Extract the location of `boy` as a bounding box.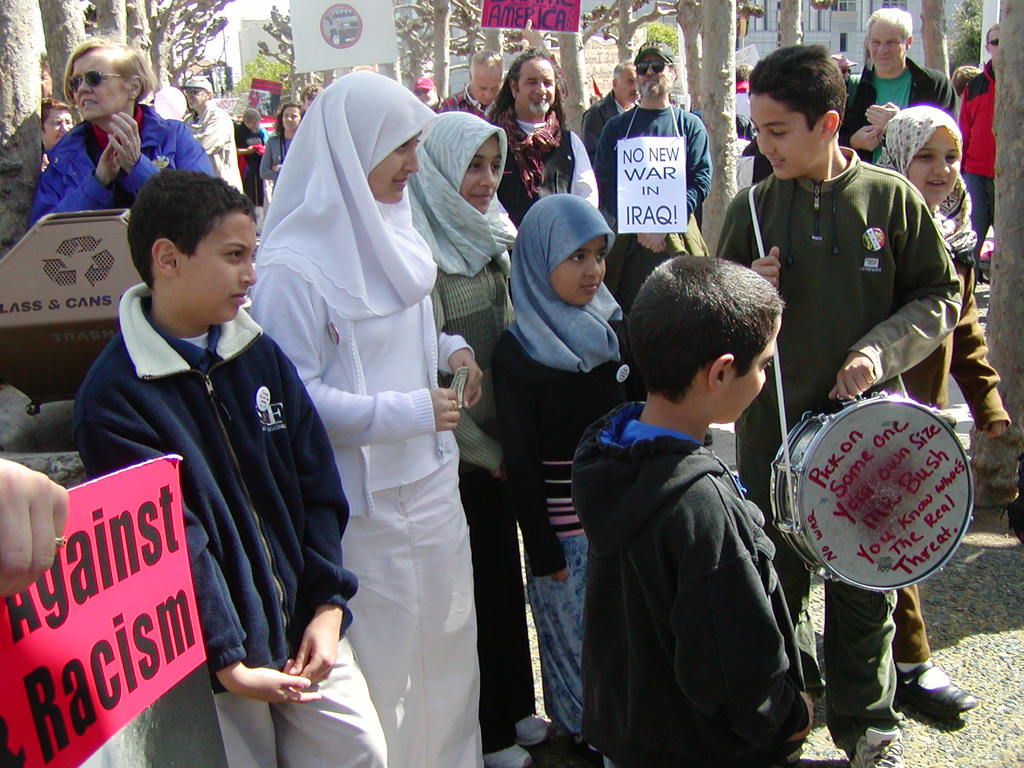
714,45,963,767.
